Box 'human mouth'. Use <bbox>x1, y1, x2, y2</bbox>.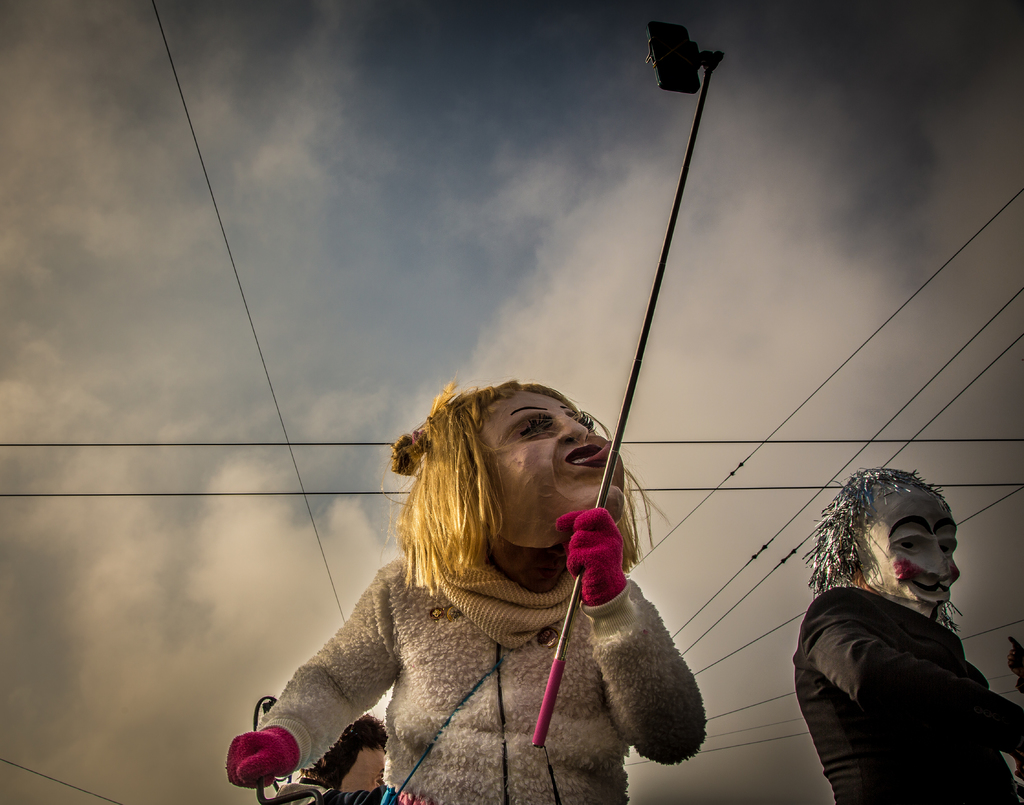
<bbox>920, 590, 946, 596</bbox>.
